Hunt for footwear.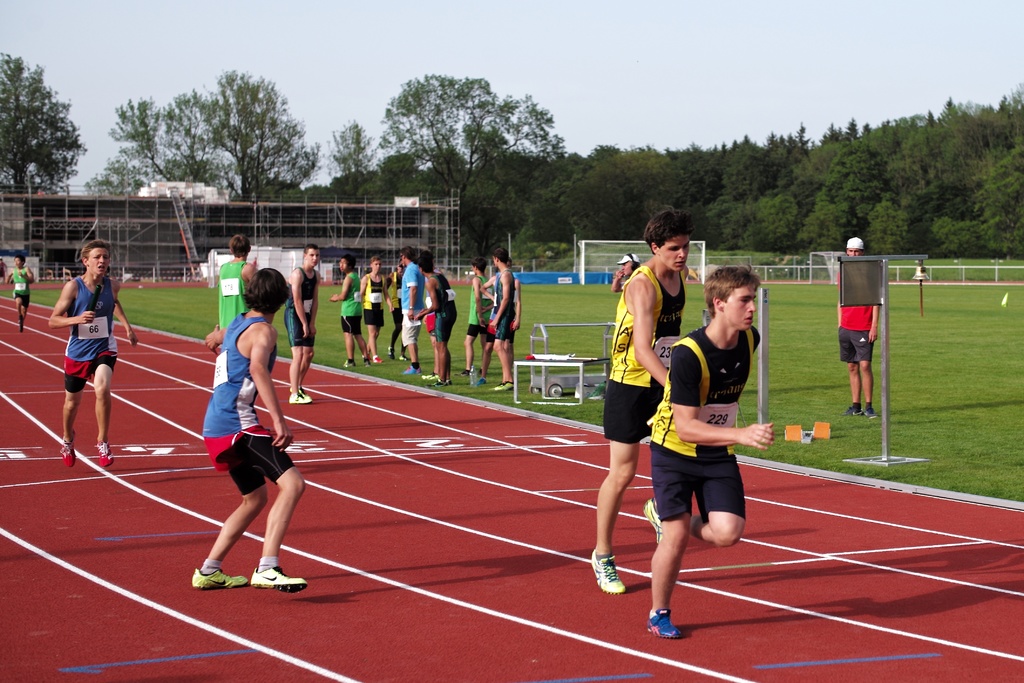
Hunted down at bbox(401, 365, 421, 376).
